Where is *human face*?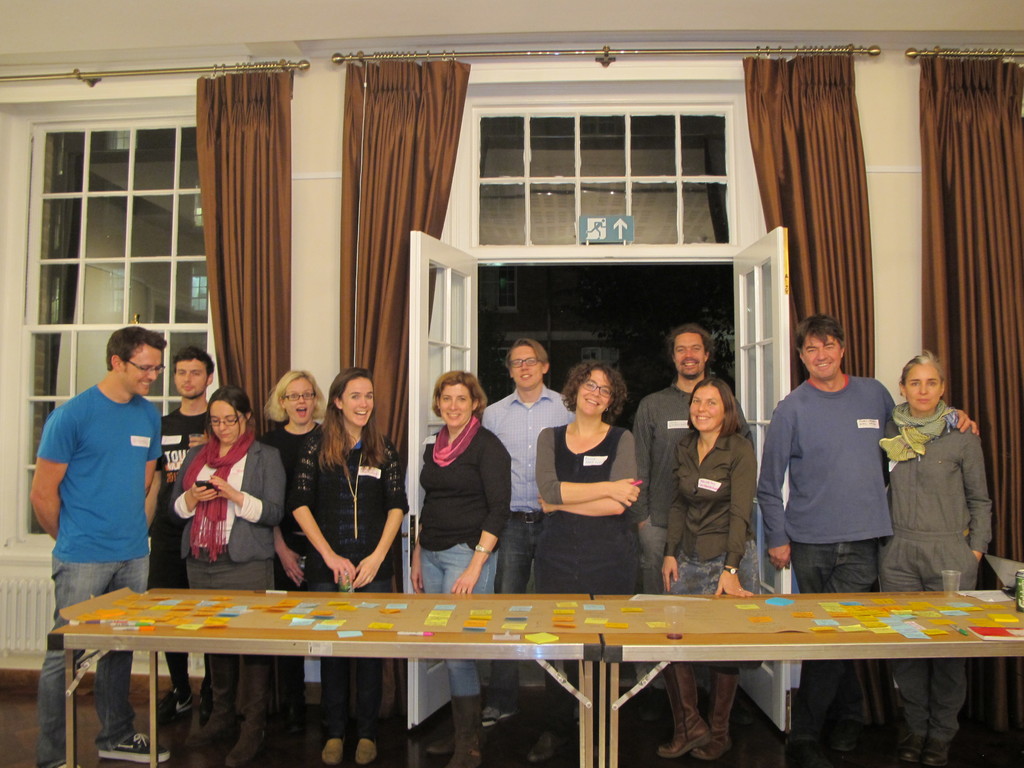
127, 343, 164, 395.
